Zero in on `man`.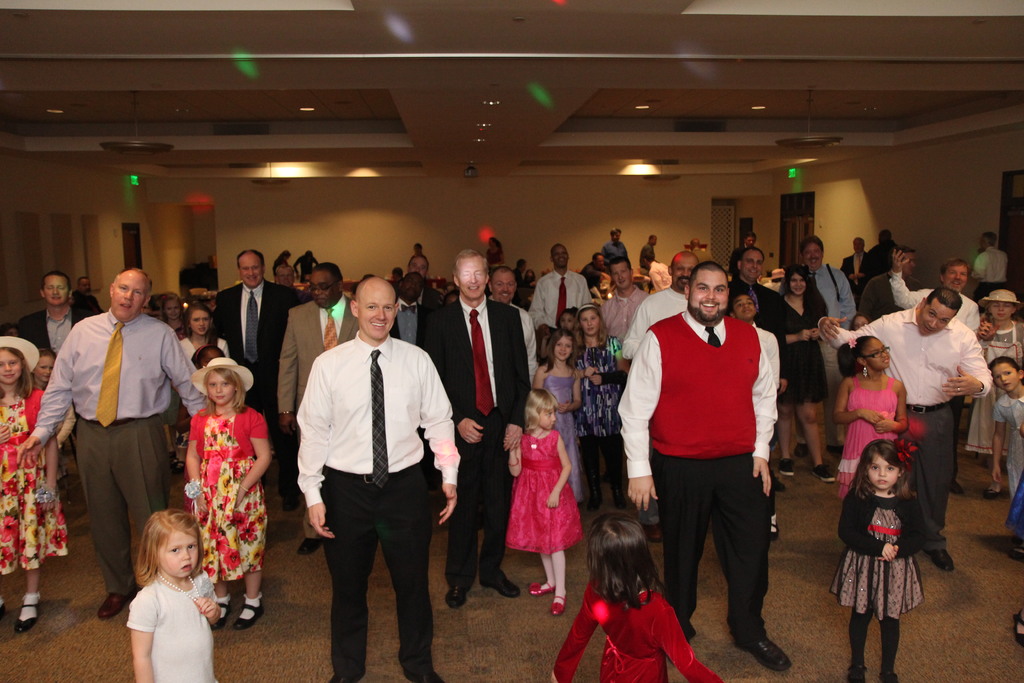
Zeroed in: locate(594, 252, 649, 357).
